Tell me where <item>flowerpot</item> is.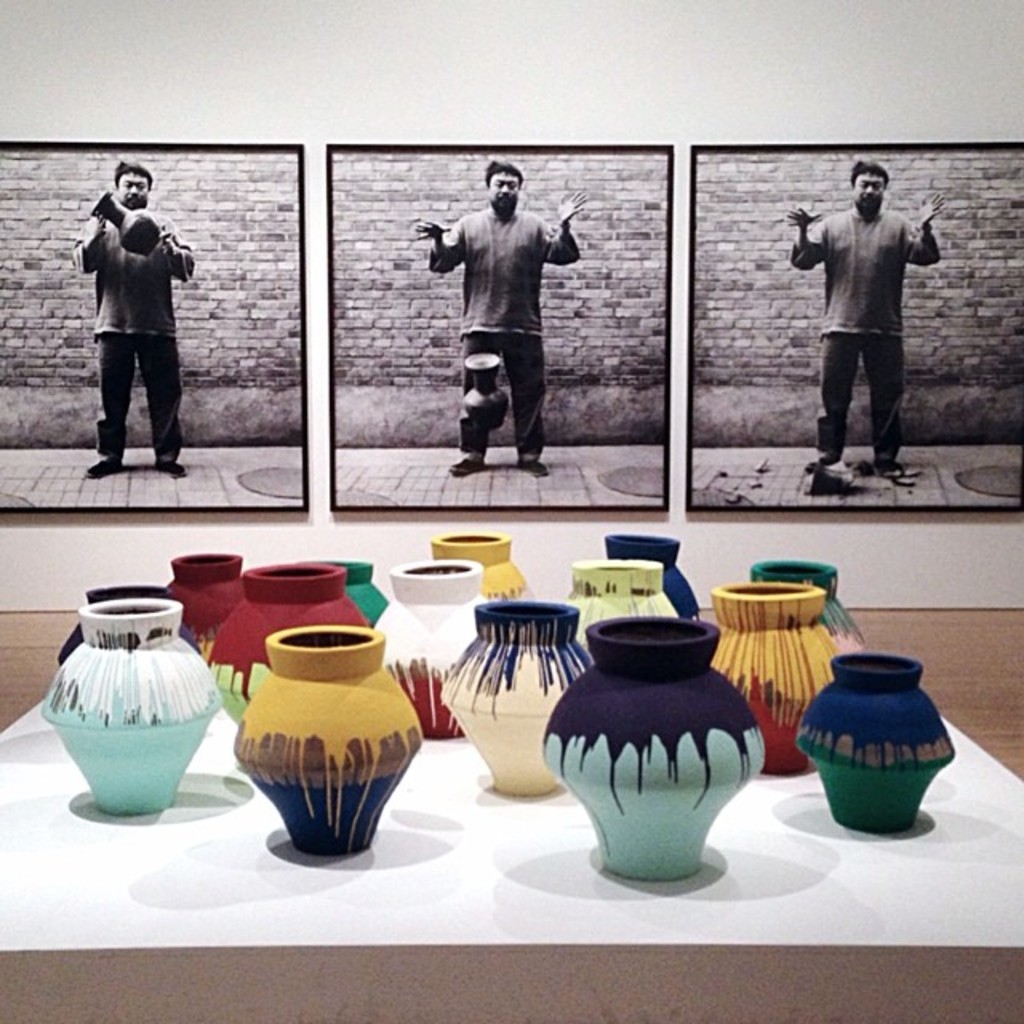
<item>flowerpot</item> is at bbox=(320, 555, 386, 626).
